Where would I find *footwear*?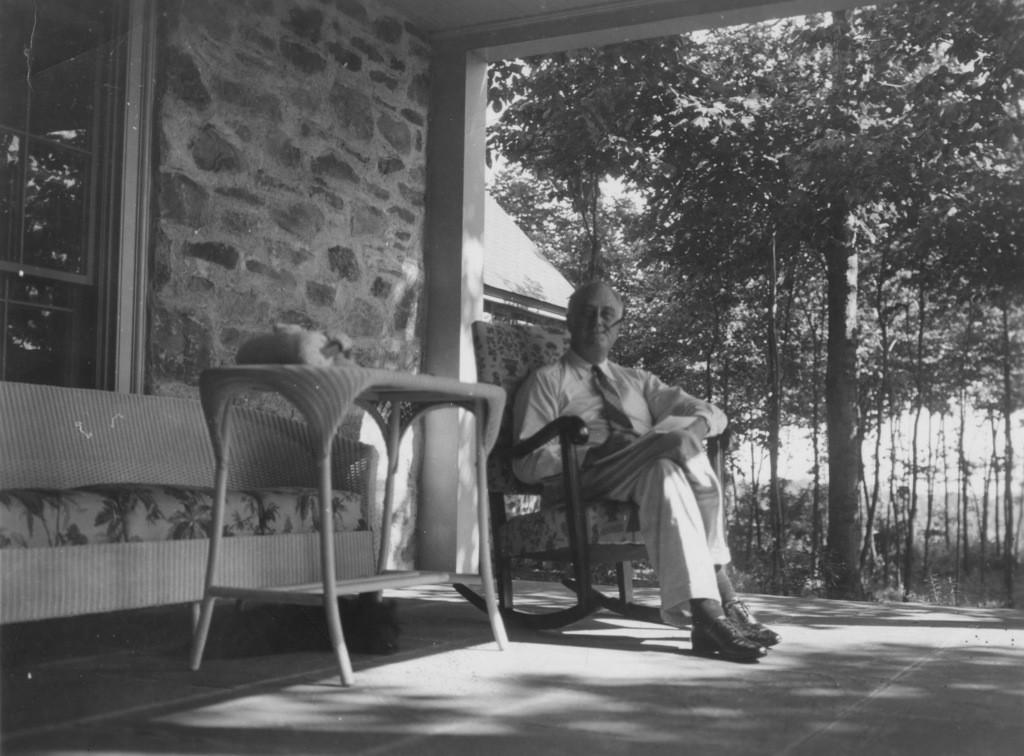
At 663,579,771,669.
